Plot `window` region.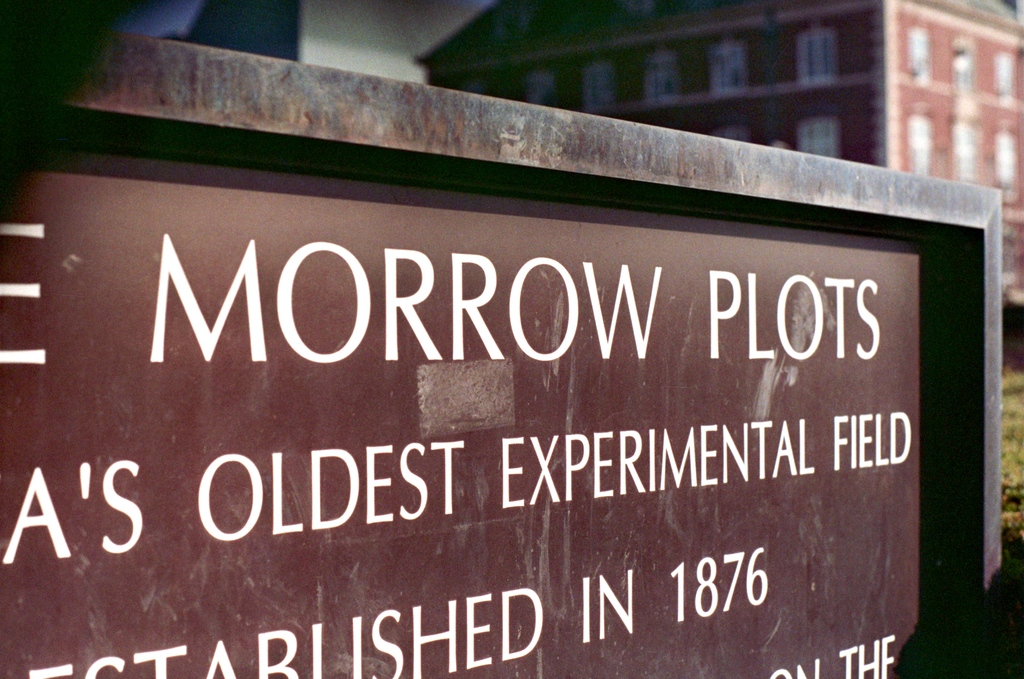
Plotted at {"x1": 797, "y1": 28, "x2": 836, "y2": 86}.
